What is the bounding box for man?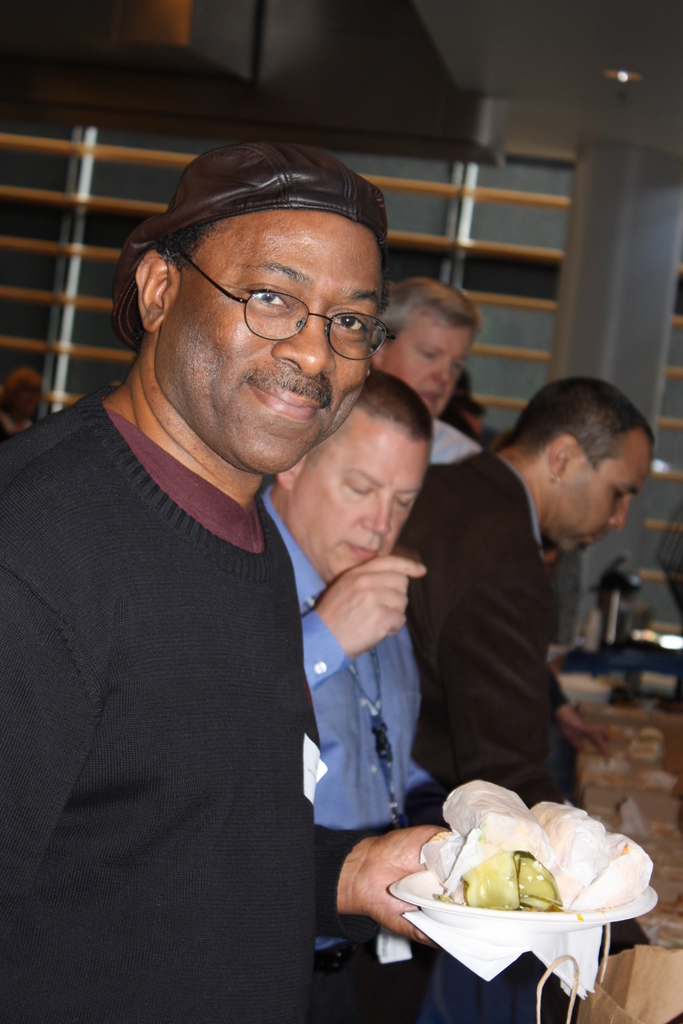
382, 281, 476, 407.
